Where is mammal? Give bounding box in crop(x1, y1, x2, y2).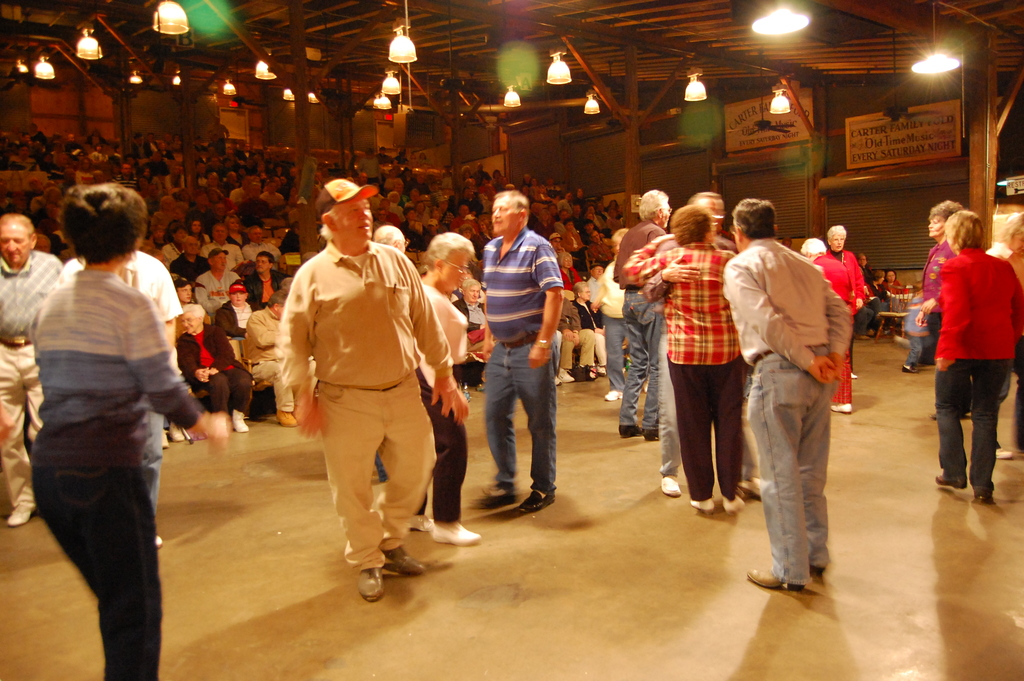
crop(614, 187, 673, 439).
